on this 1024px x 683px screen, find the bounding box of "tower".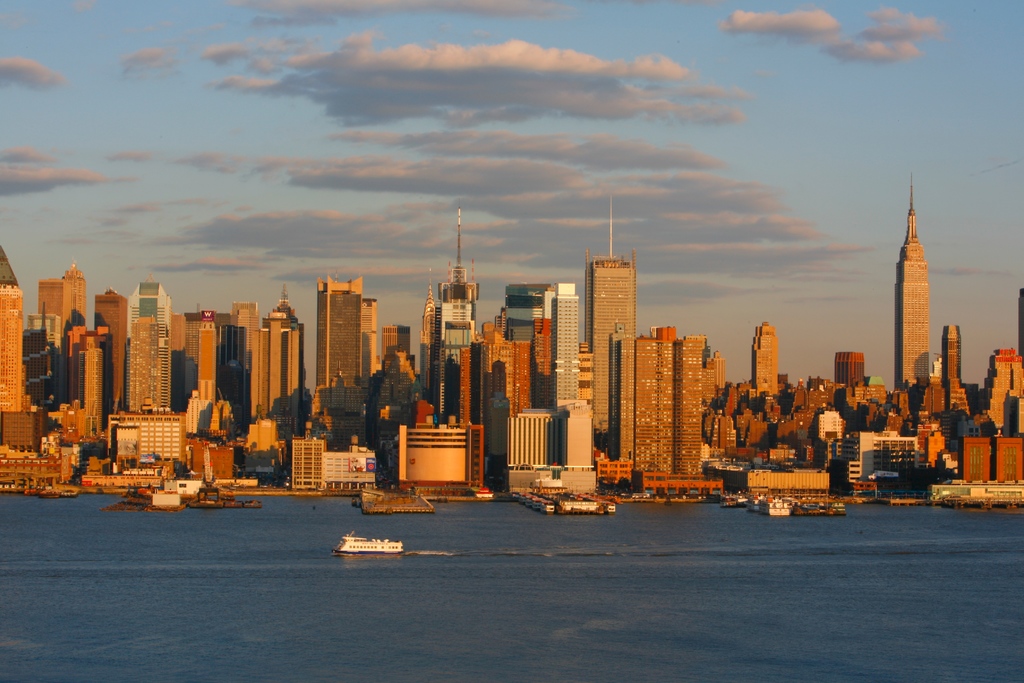
Bounding box: locate(891, 195, 963, 374).
